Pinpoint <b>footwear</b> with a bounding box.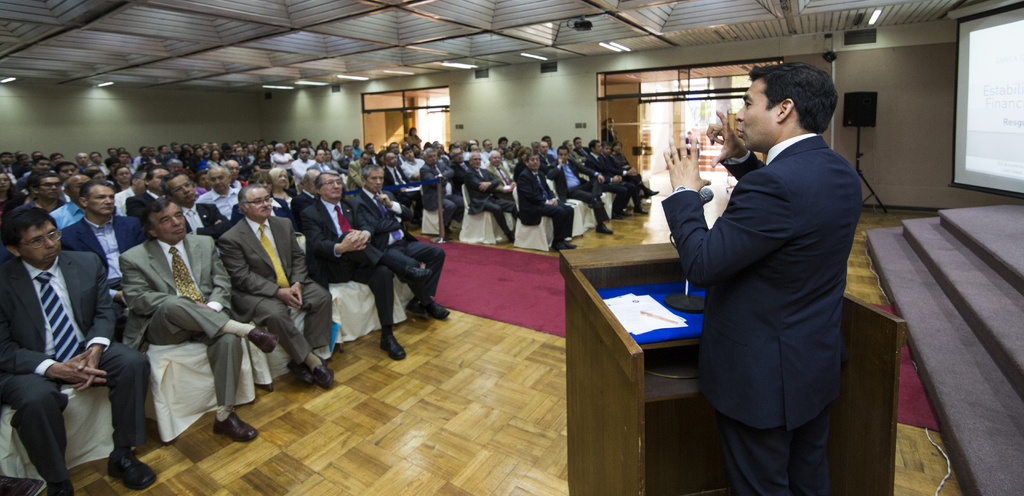
<region>111, 449, 156, 489</region>.
